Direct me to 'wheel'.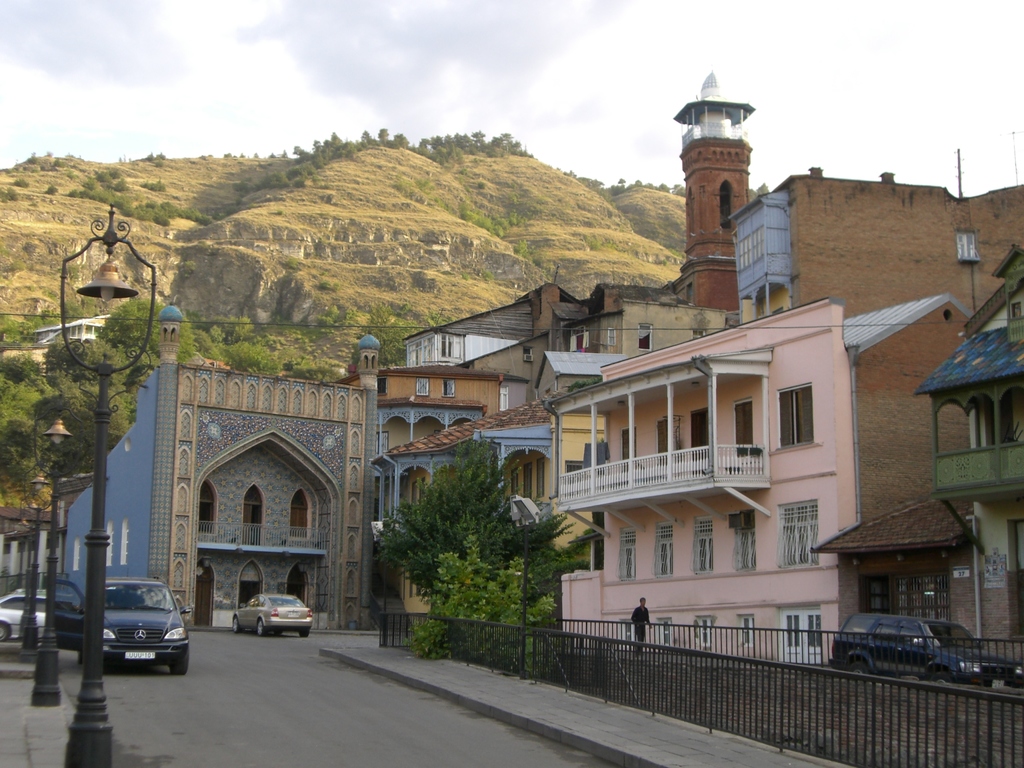
Direction: pyautogui.locateOnScreen(77, 650, 82, 663).
